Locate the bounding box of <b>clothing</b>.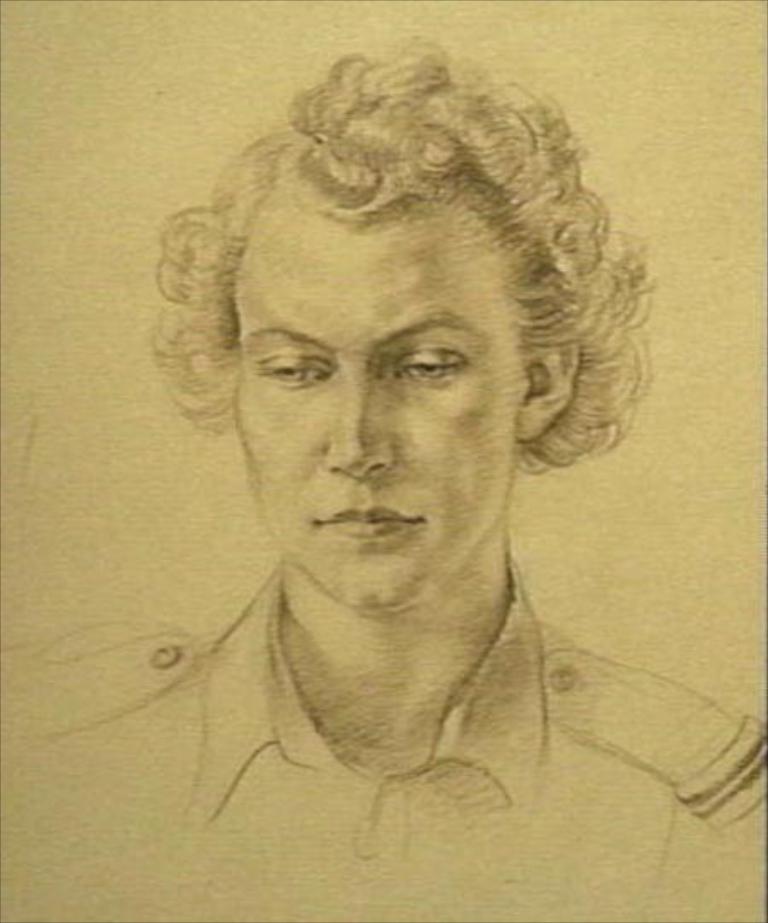
Bounding box: region(0, 541, 766, 921).
